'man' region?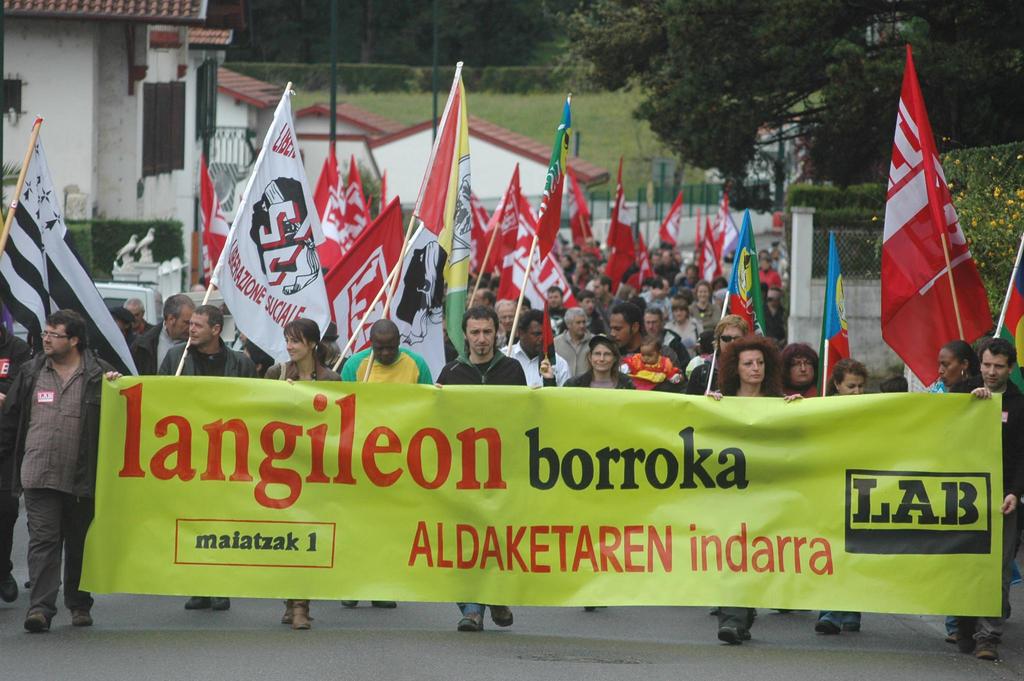
(957,341,1023,662)
